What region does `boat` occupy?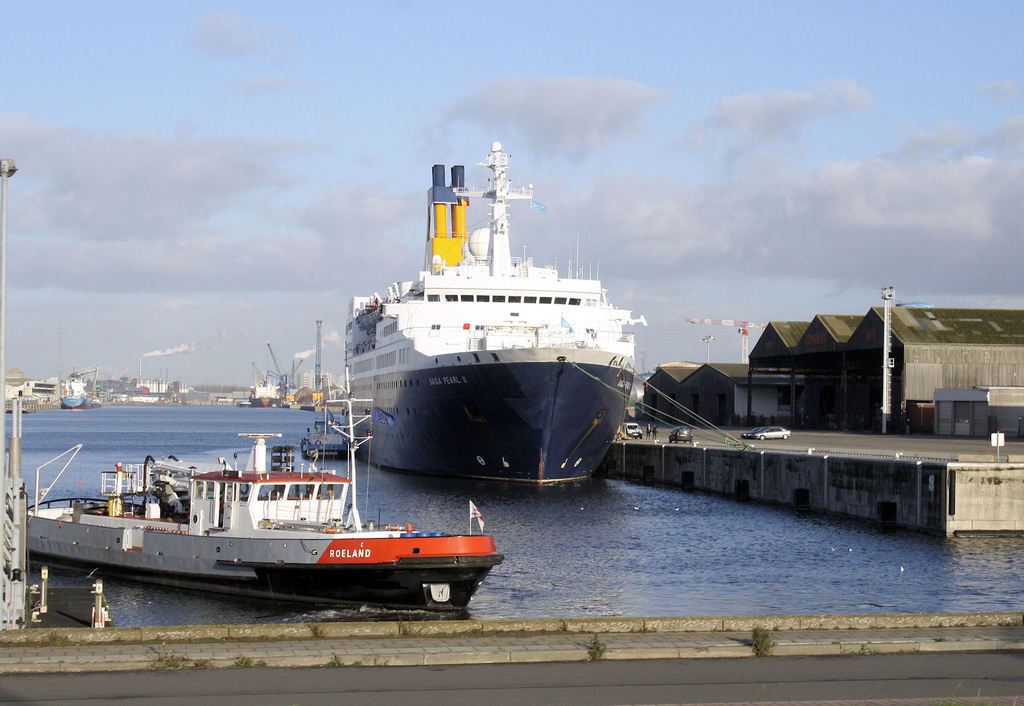
x1=302, y1=414, x2=351, y2=462.
